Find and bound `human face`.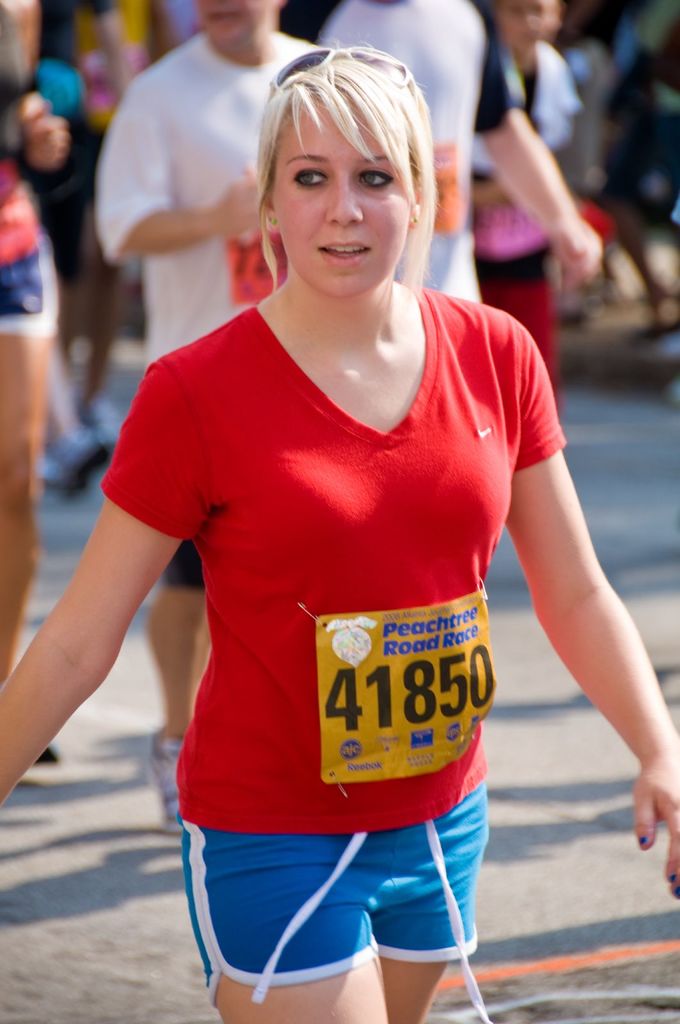
Bound: 504:0:560:49.
